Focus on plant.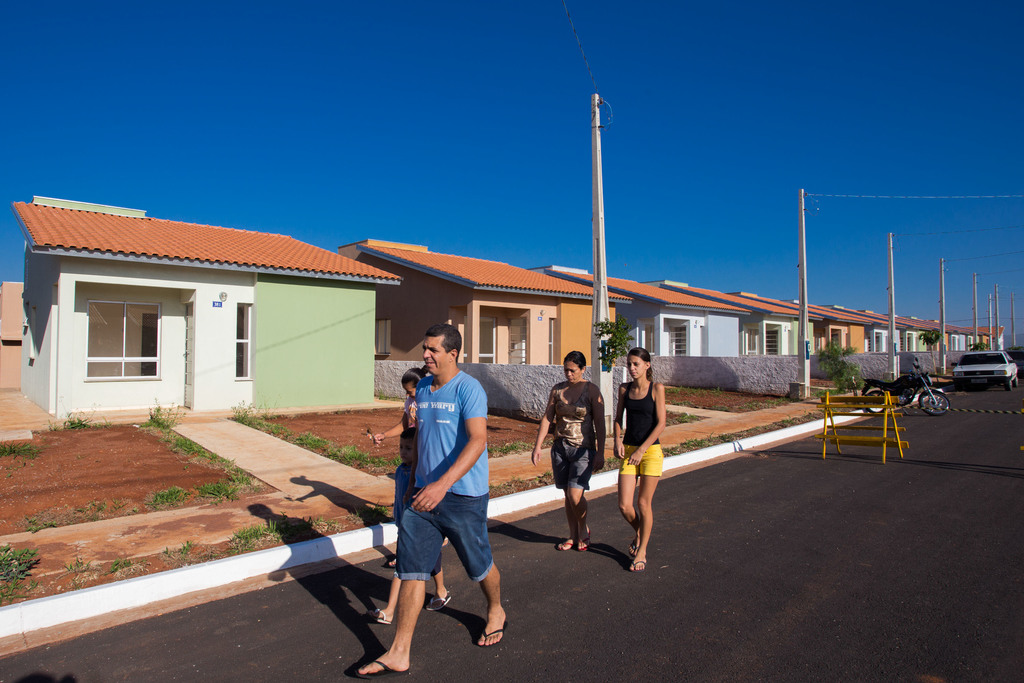
Focused at box(141, 399, 196, 429).
